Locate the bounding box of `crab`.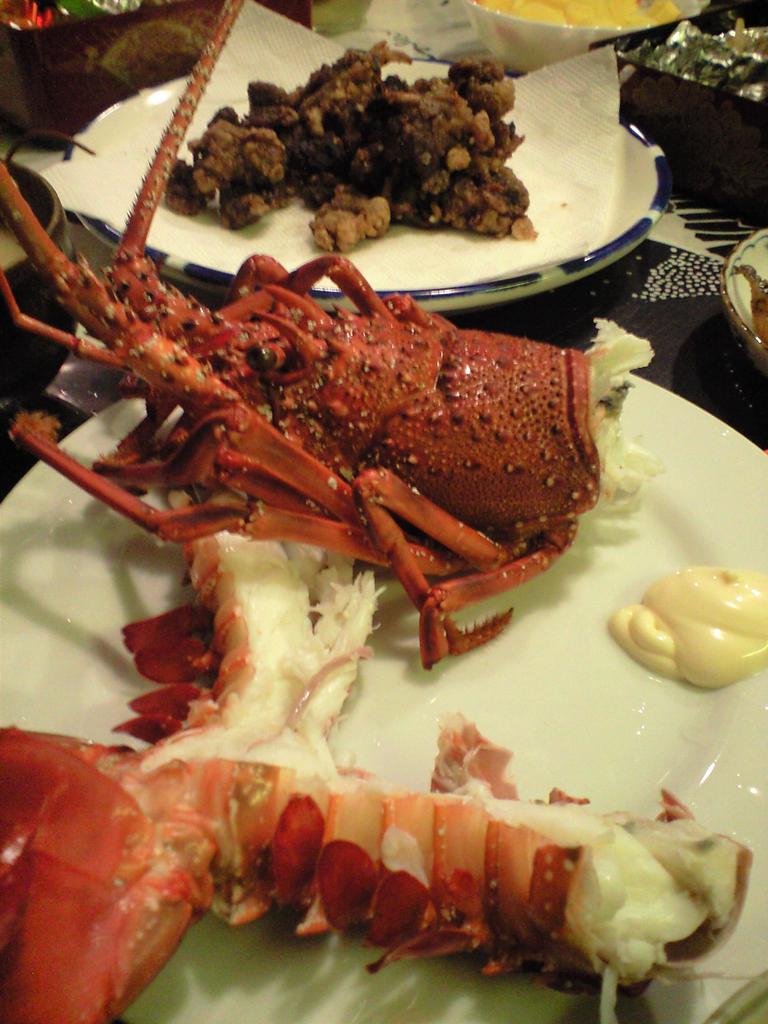
Bounding box: region(0, 129, 611, 673).
